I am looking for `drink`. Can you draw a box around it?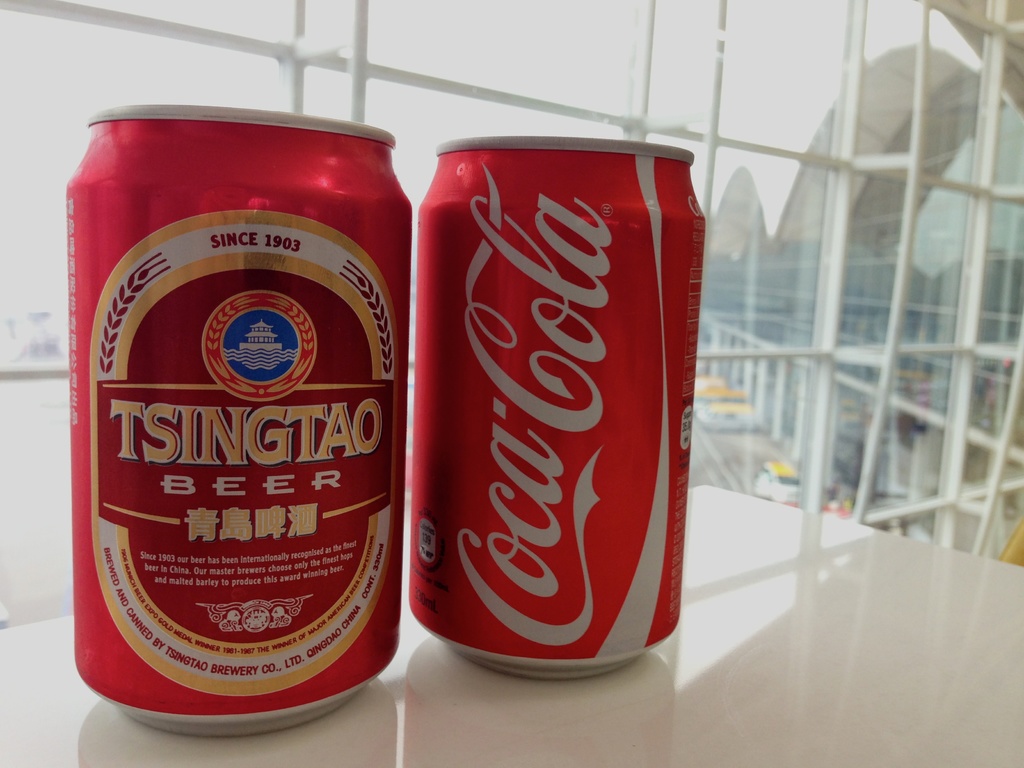
Sure, the bounding box is (x1=68, y1=104, x2=411, y2=728).
